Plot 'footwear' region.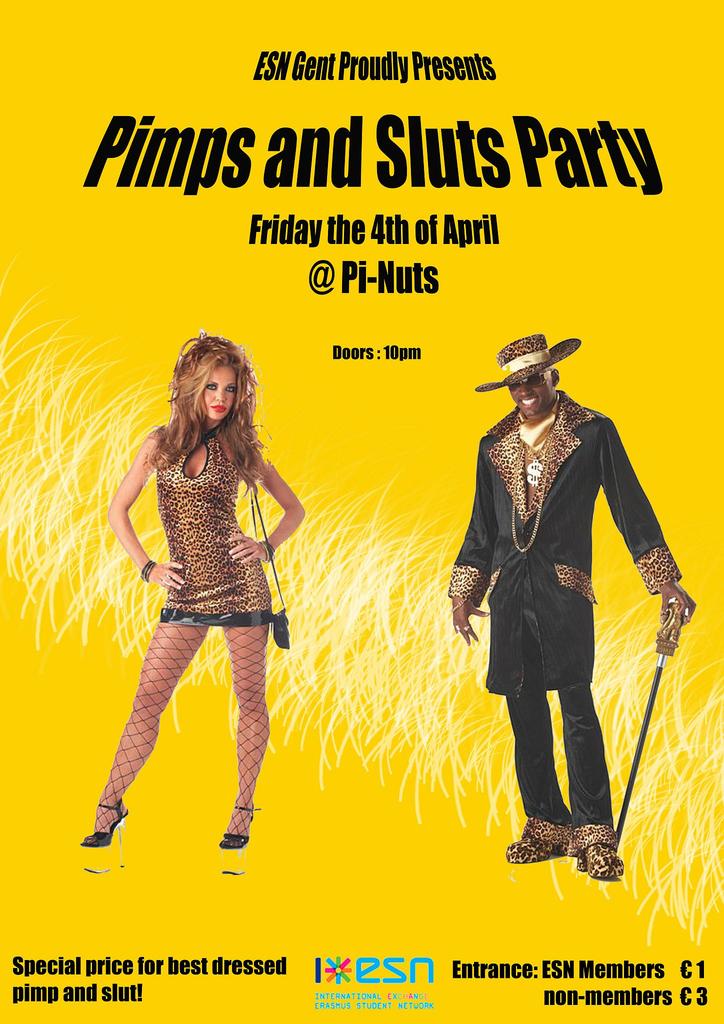
Plotted at box(574, 832, 622, 884).
